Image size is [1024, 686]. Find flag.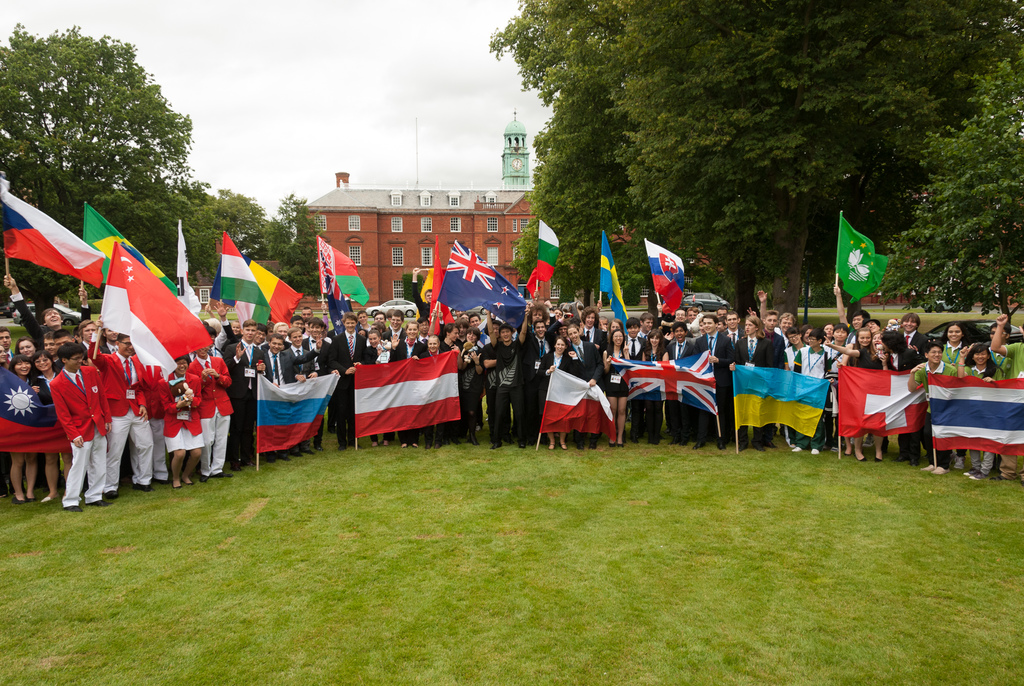
pyautogui.locateOnScreen(214, 229, 266, 336).
